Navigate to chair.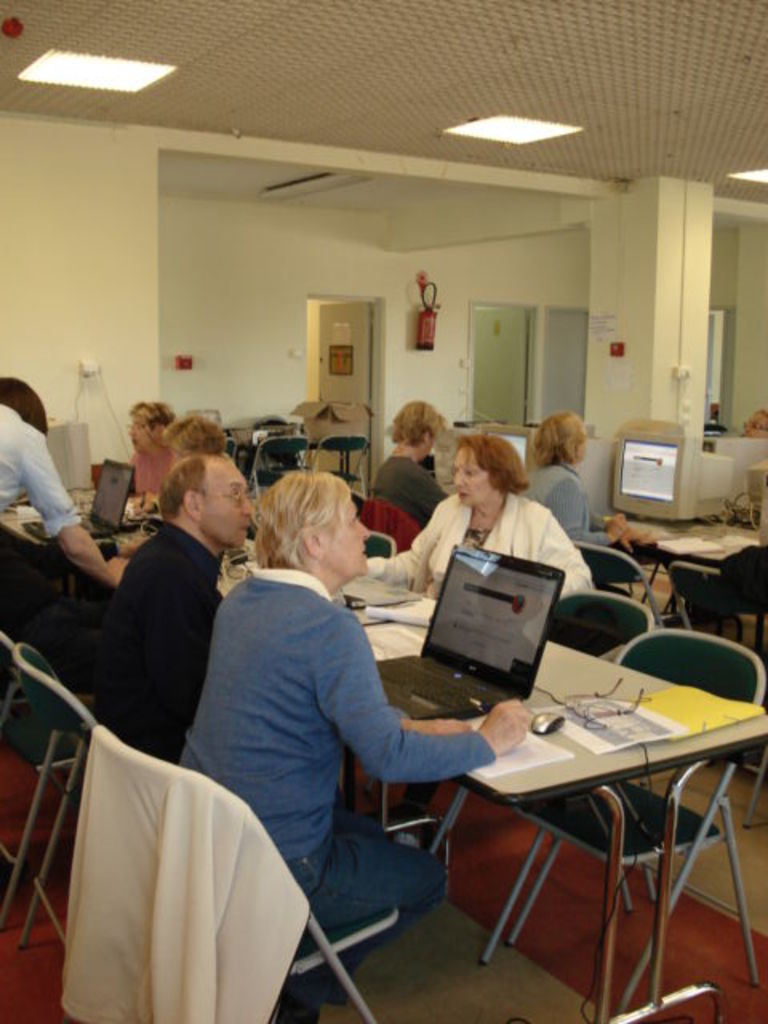
Navigation target: 13,642,402,1022.
